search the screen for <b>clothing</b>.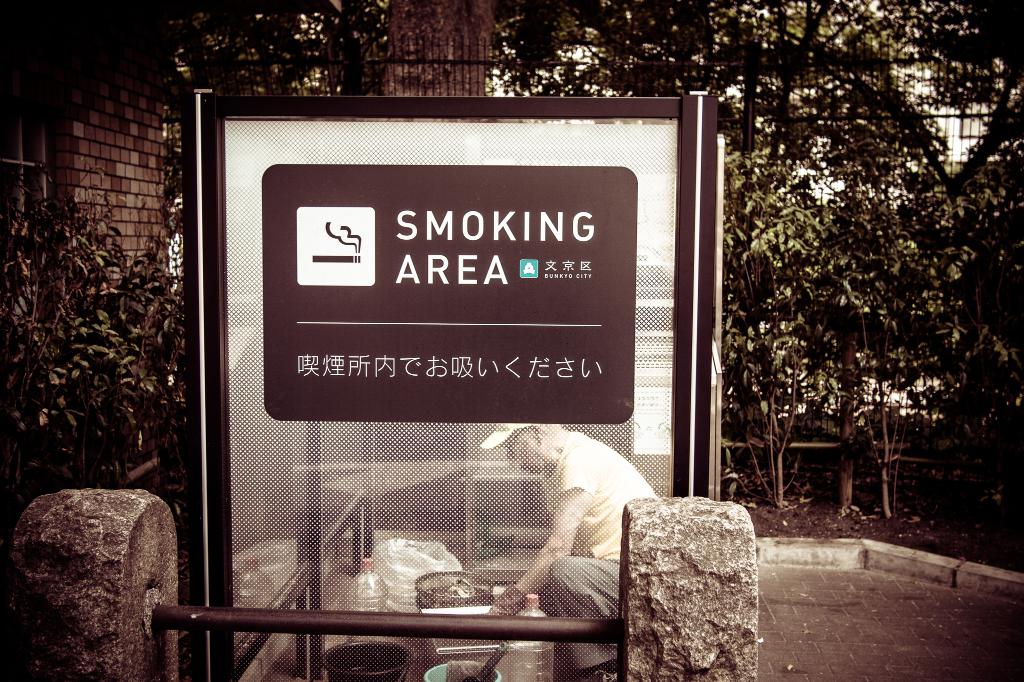
Found at detection(511, 424, 671, 592).
